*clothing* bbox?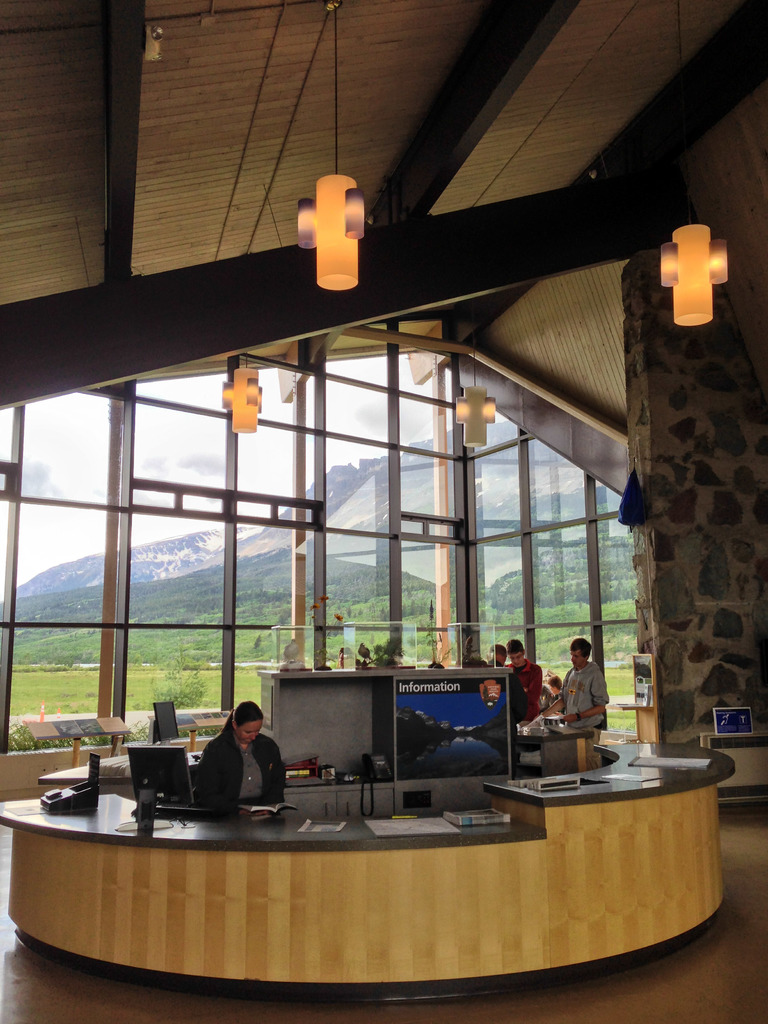
box=[505, 657, 538, 716]
